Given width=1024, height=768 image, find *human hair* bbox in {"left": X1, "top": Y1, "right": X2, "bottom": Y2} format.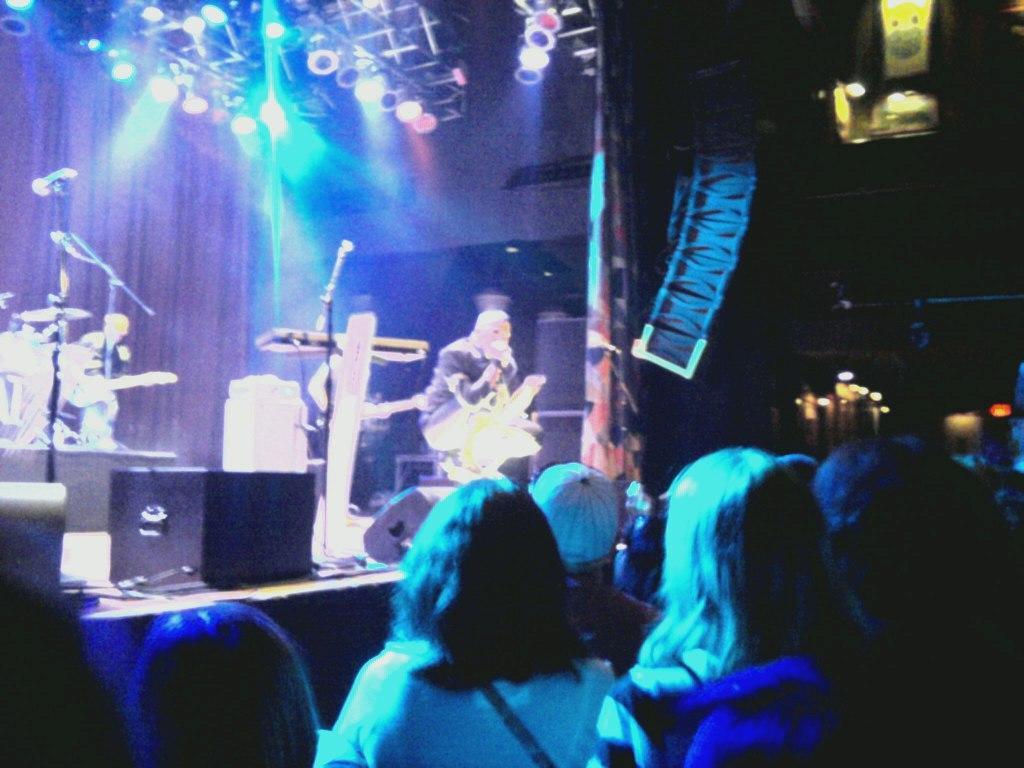
{"left": 472, "top": 313, "right": 507, "bottom": 324}.
